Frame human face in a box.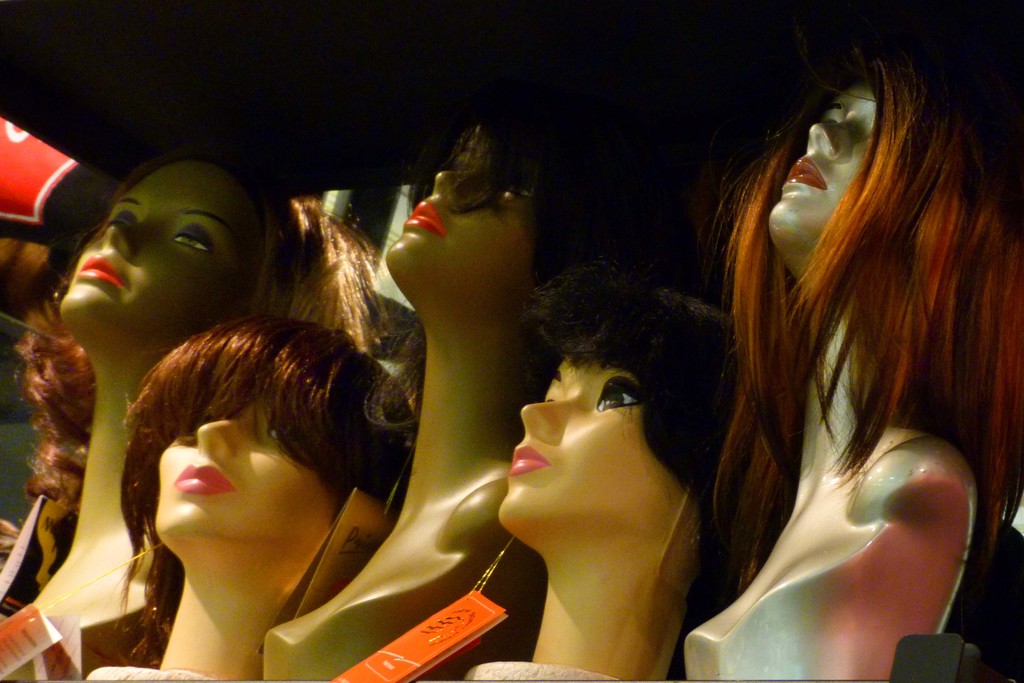
495:360:688:544.
